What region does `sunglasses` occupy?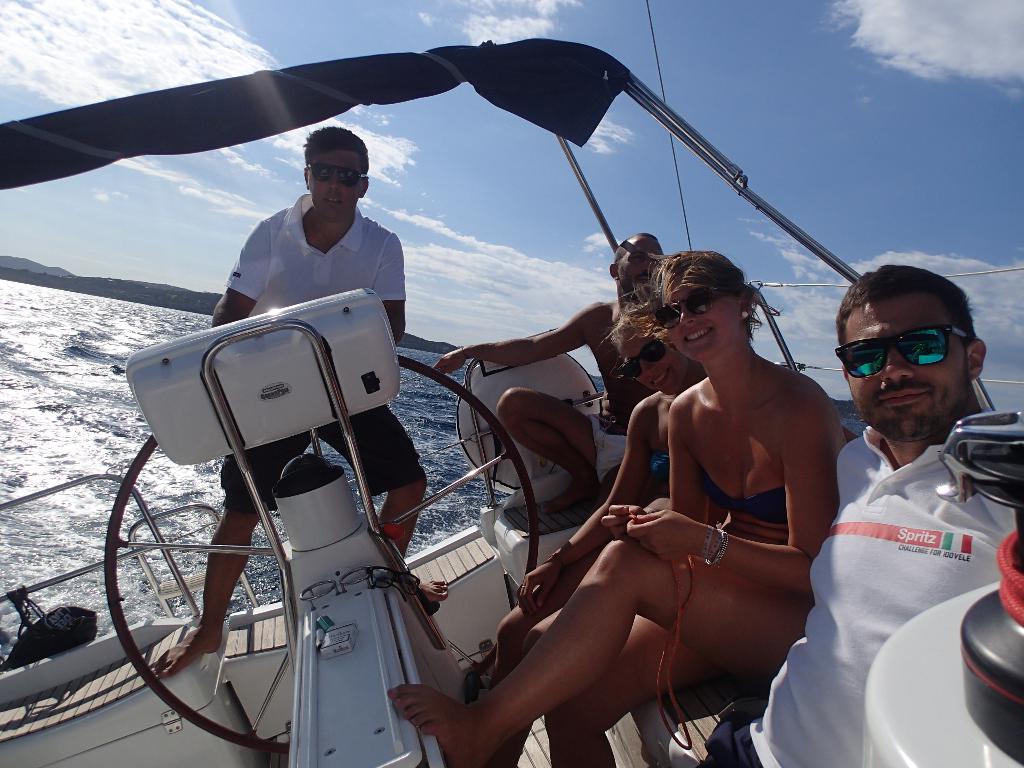
(833,324,966,378).
